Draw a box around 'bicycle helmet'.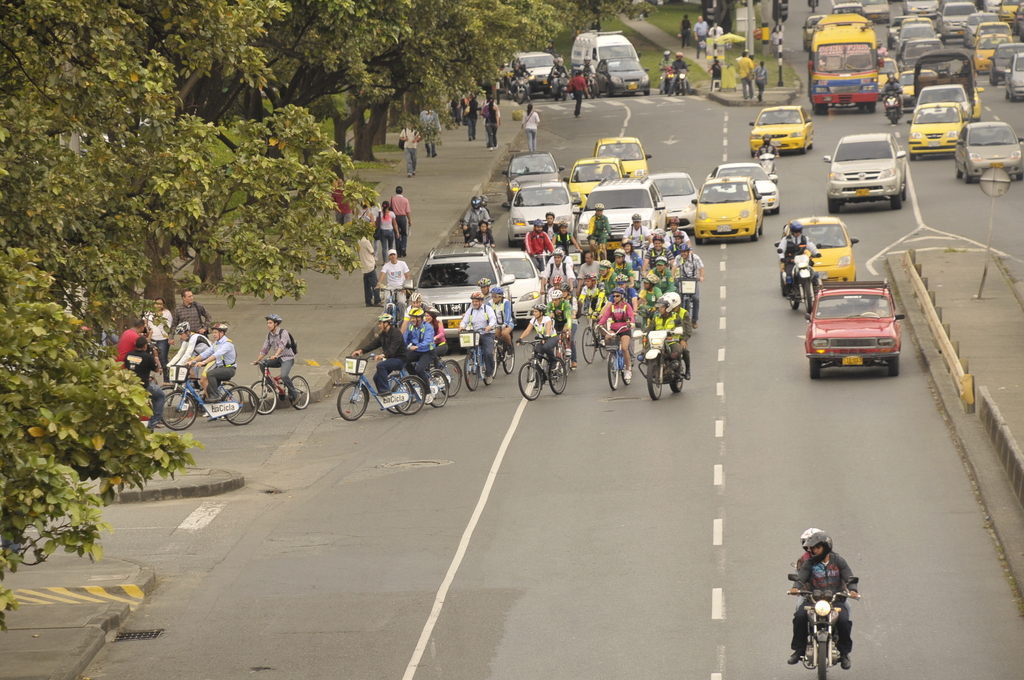
pyautogui.locateOnScreen(673, 230, 683, 241).
